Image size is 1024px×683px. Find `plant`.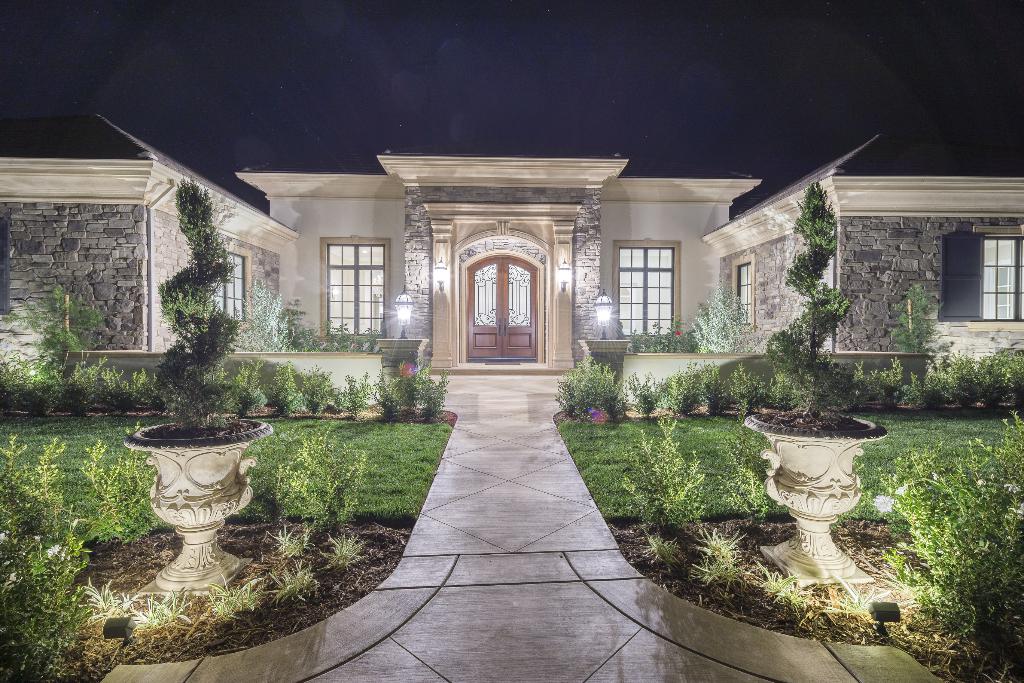
select_region(657, 359, 692, 419).
